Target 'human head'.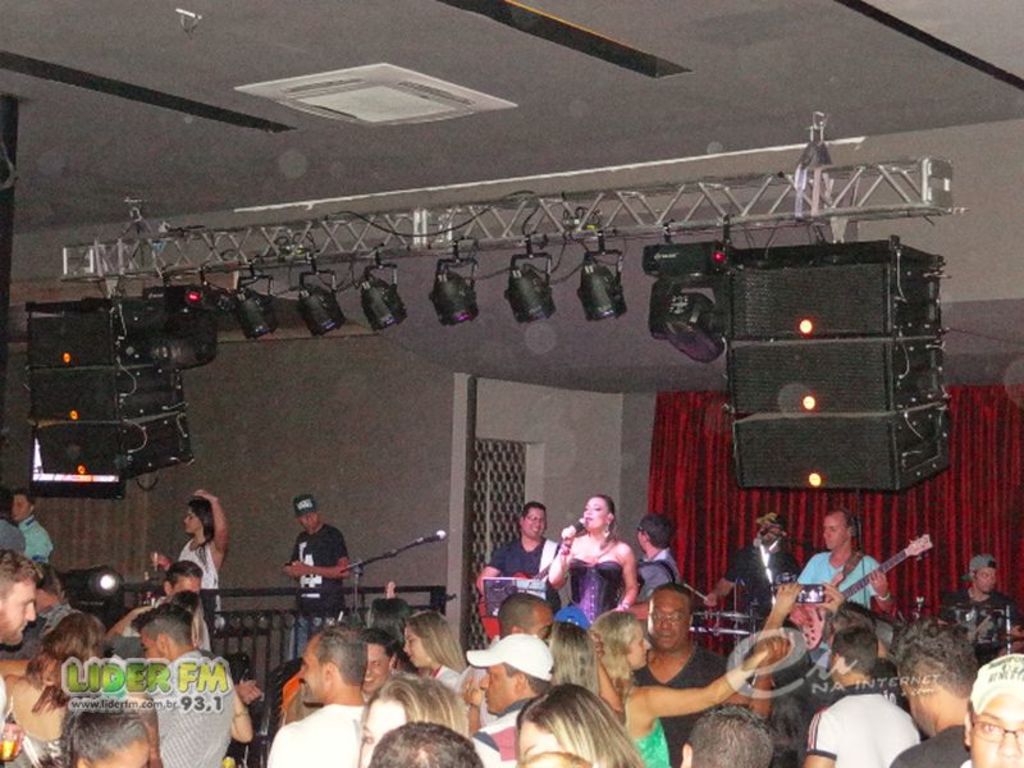
Target region: locate(959, 649, 1023, 767).
